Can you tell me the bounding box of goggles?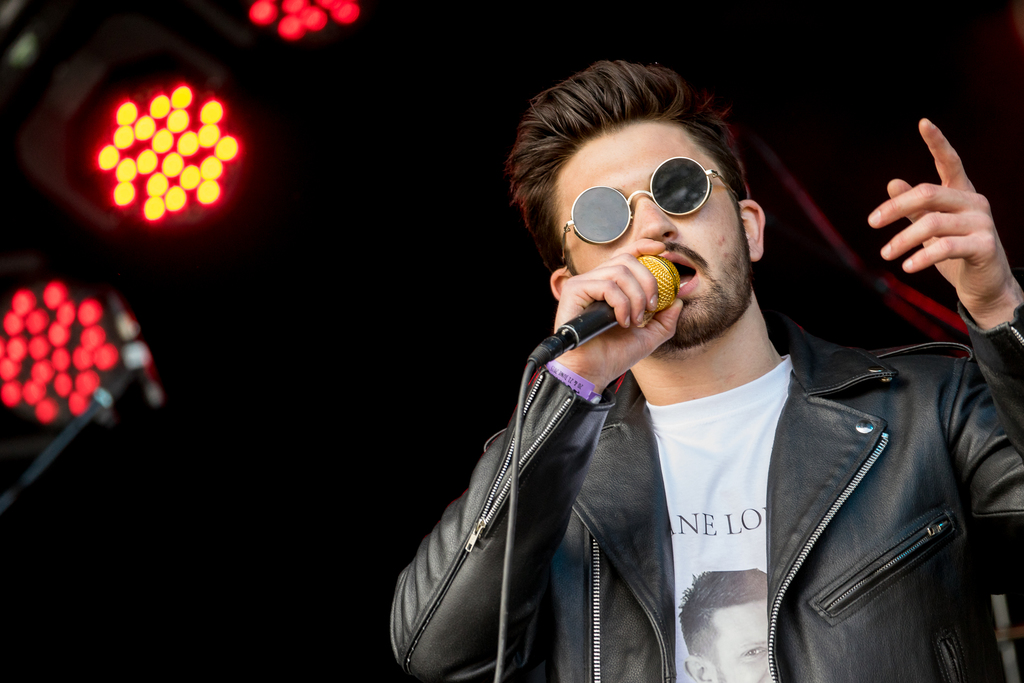
[571,152,748,247].
